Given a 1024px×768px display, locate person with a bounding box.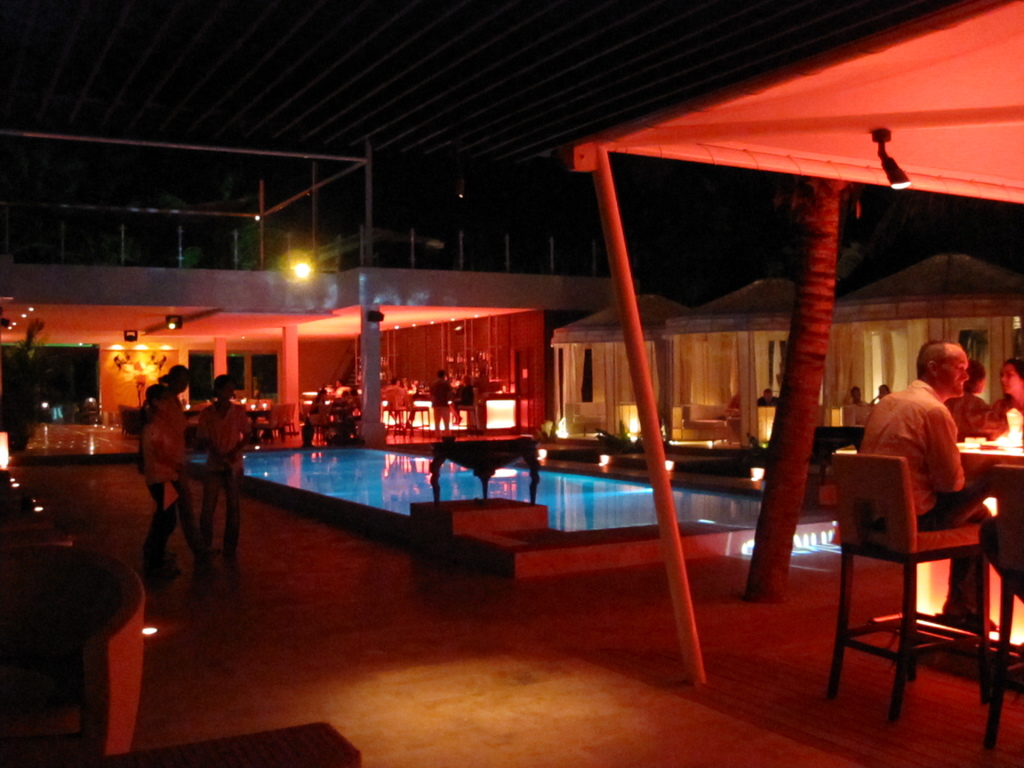
Located: crop(136, 378, 201, 580).
